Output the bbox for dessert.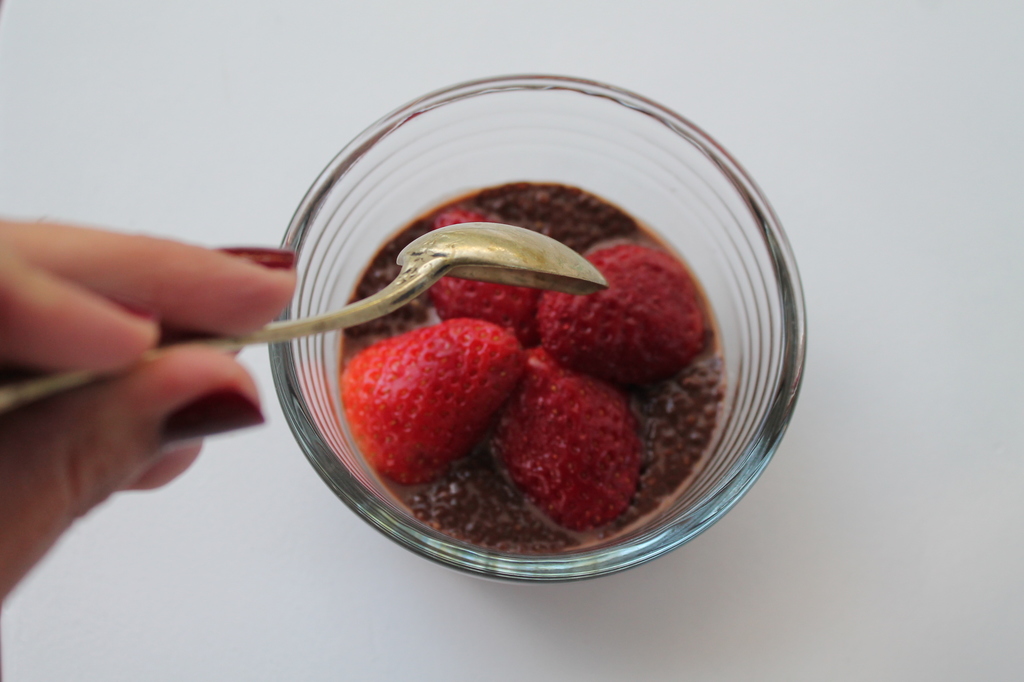
<box>343,181,725,556</box>.
